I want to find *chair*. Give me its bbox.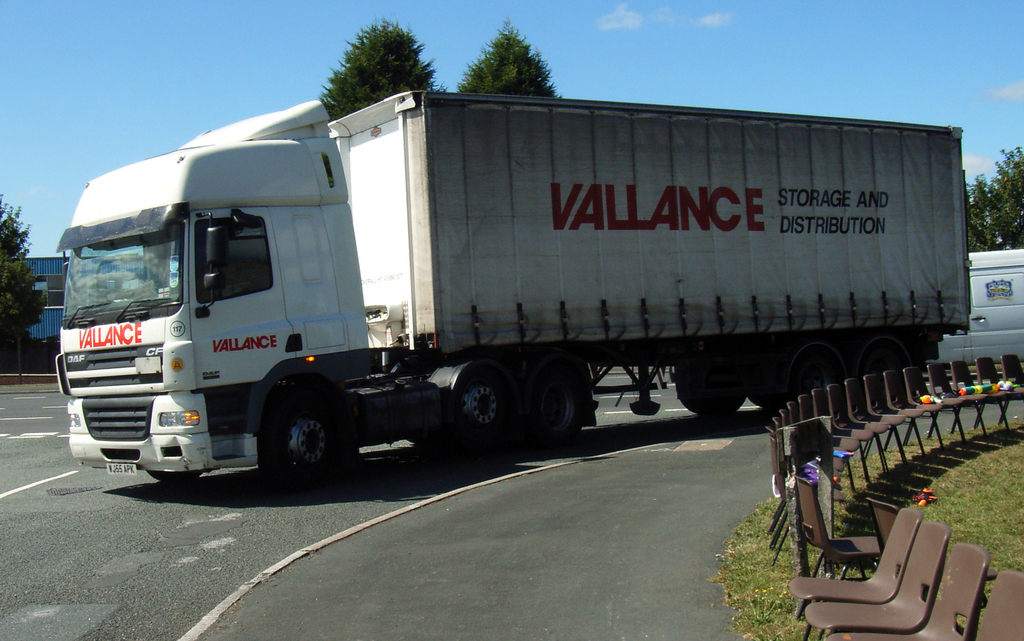
bbox(955, 361, 1007, 431).
